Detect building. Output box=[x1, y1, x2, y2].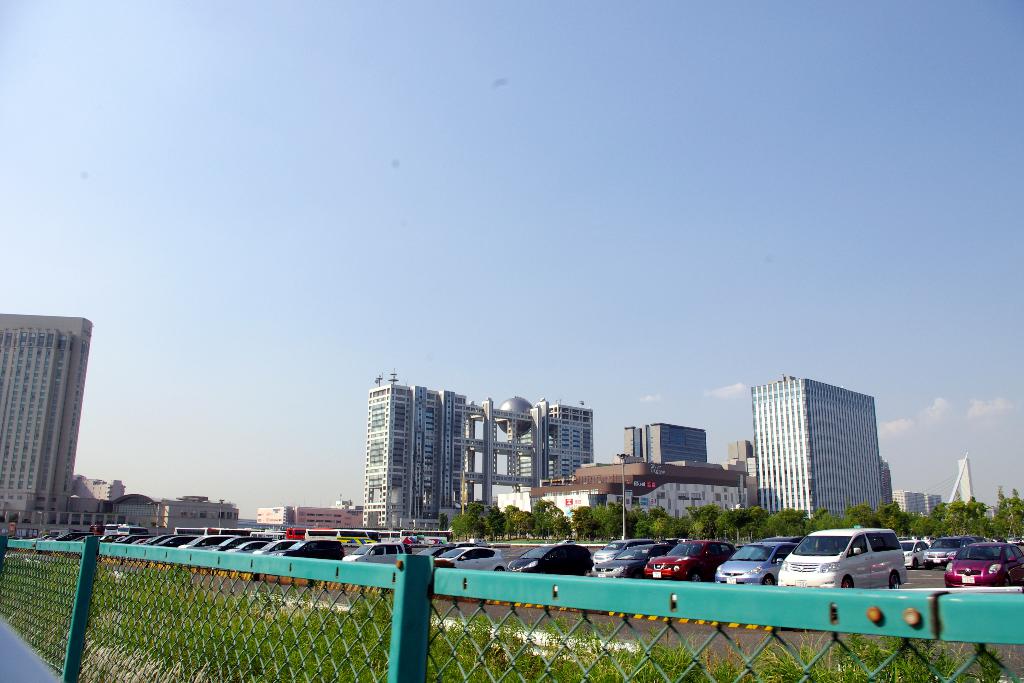
box=[955, 457, 977, 506].
